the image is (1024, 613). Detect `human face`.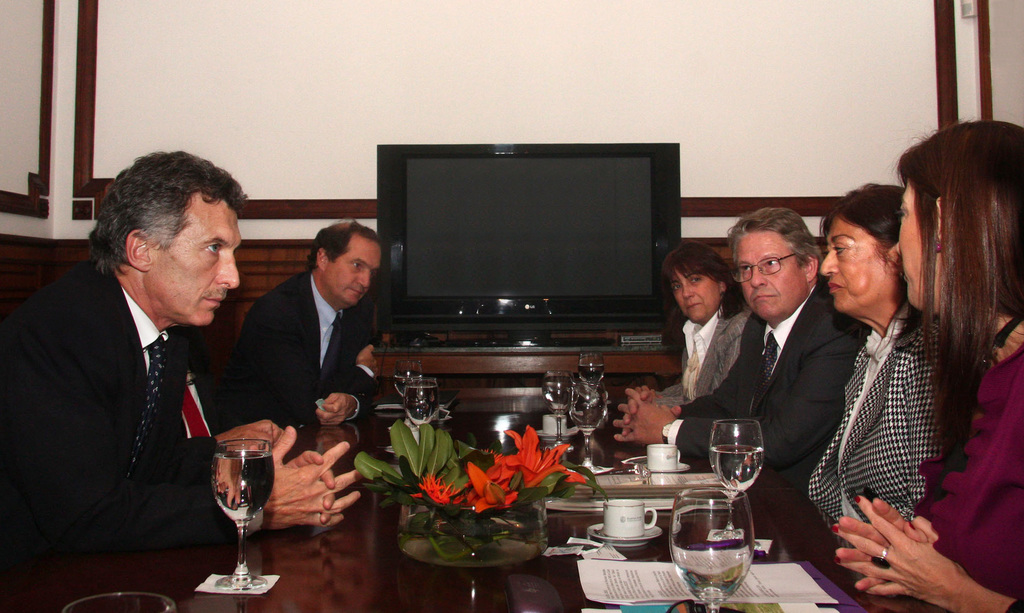
Detection: l=323, t=233, r=381, b=305.
